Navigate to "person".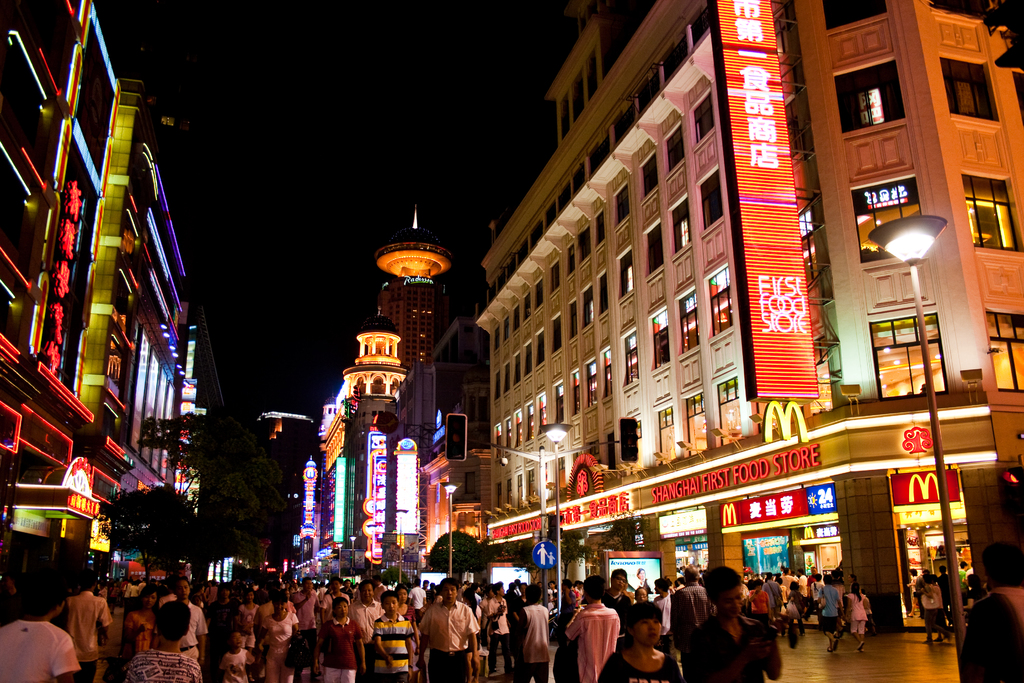
Navigation target: locate(844, 583, 871, 648).
